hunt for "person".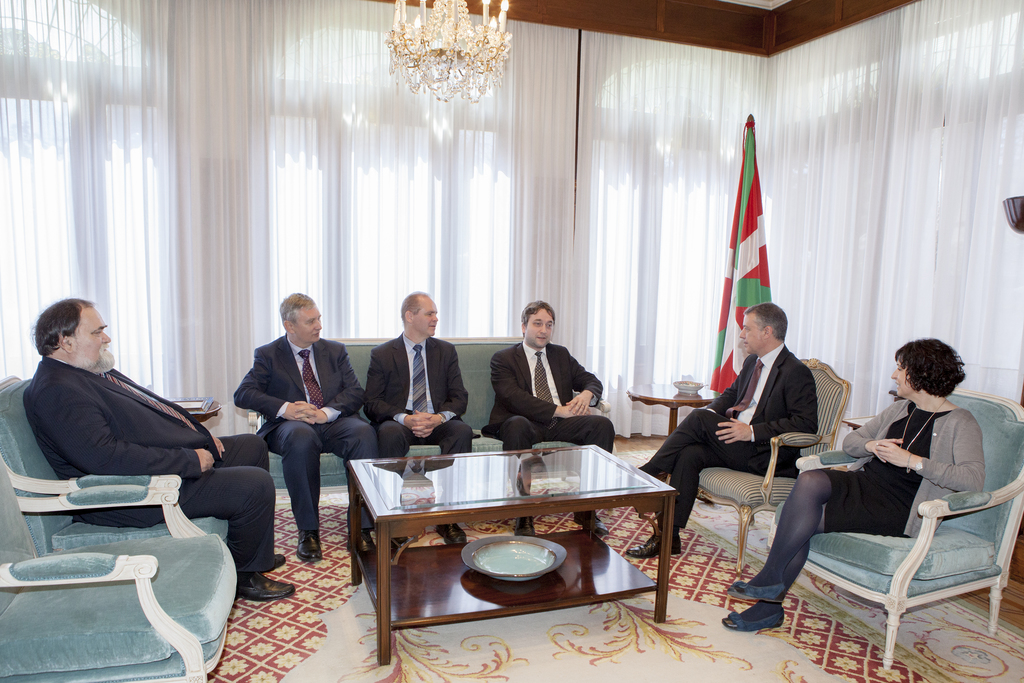
Hunted down at 361:292:481:549.
